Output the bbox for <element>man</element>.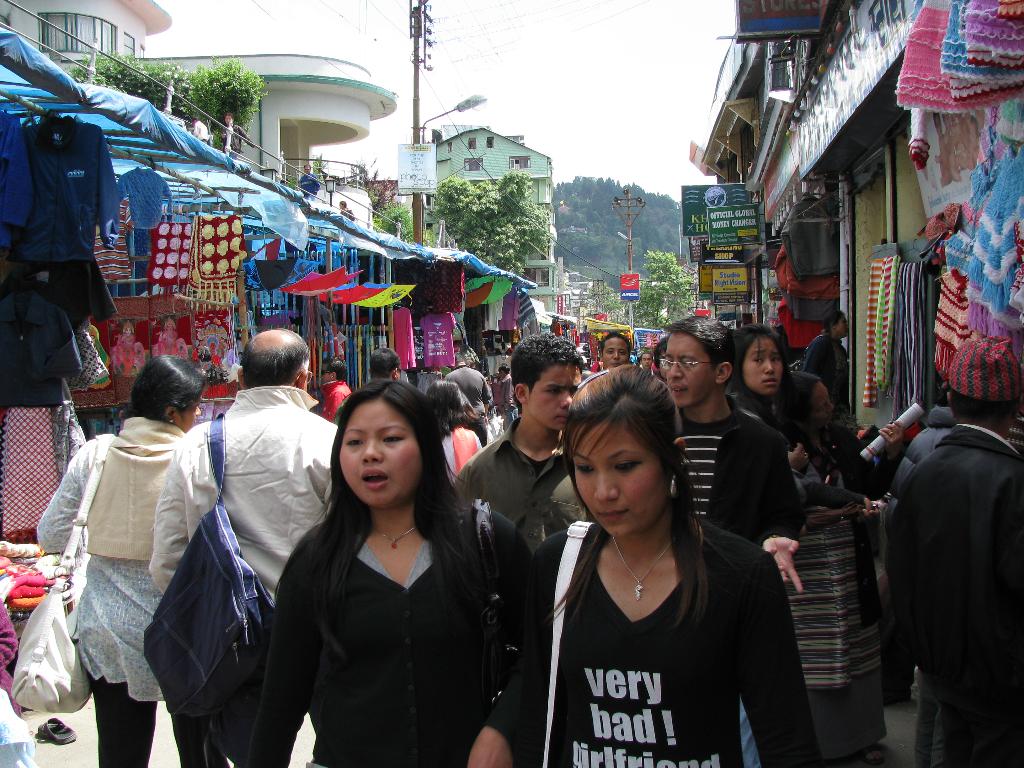
[597,333,632,371].
